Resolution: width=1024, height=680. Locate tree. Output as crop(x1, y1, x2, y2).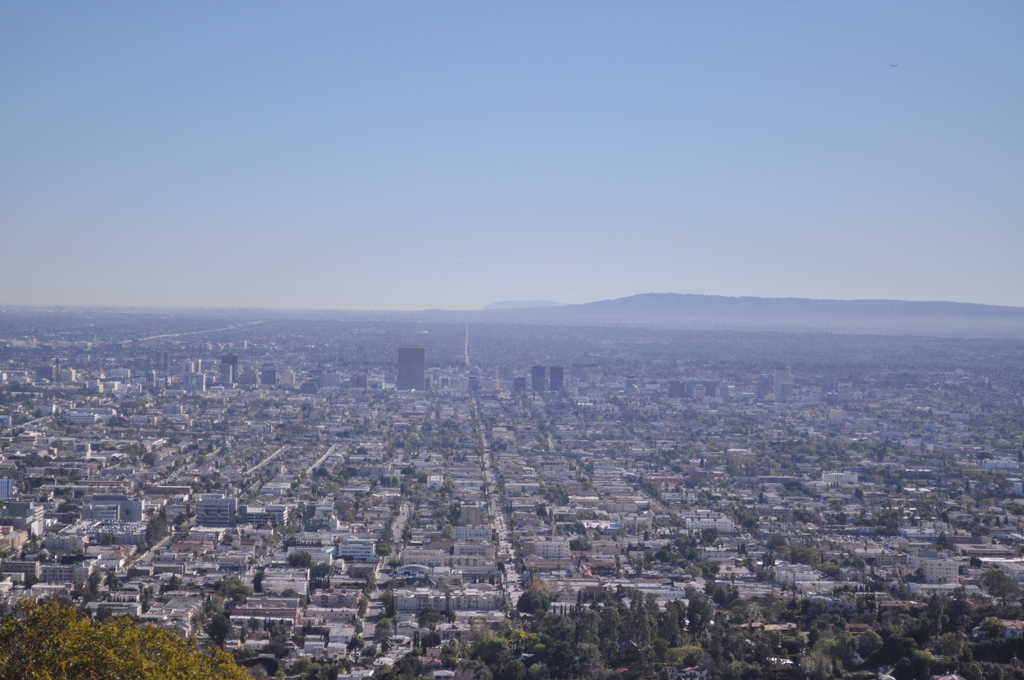
crop(570, 537, 588, 551).
